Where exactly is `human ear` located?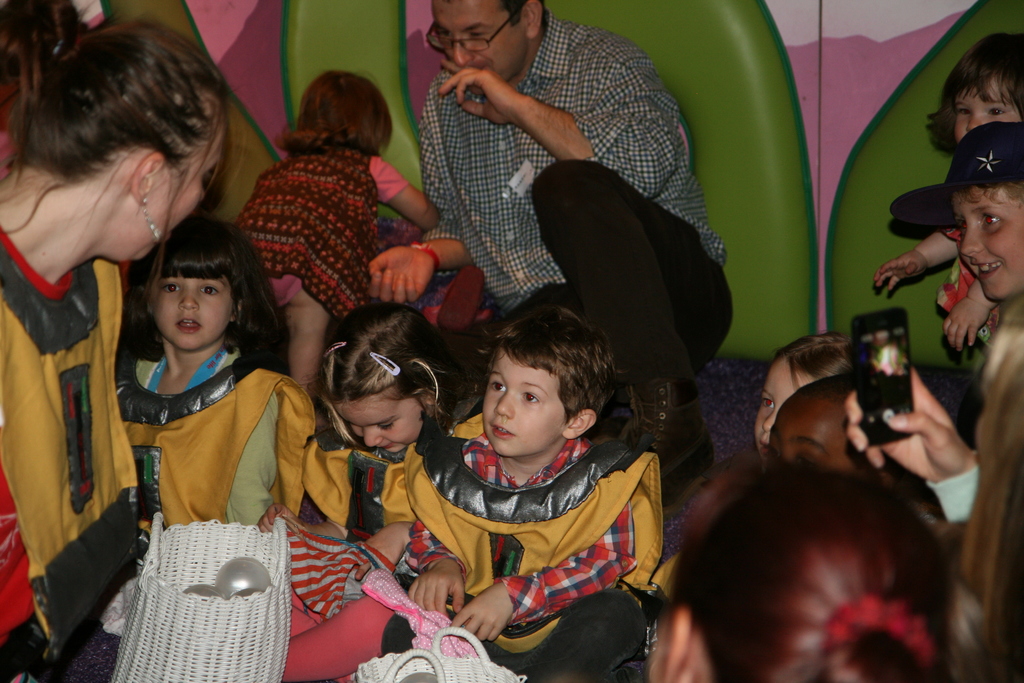
Its bounding box is (x1=522, y1=0, x2=544, y2=35).
